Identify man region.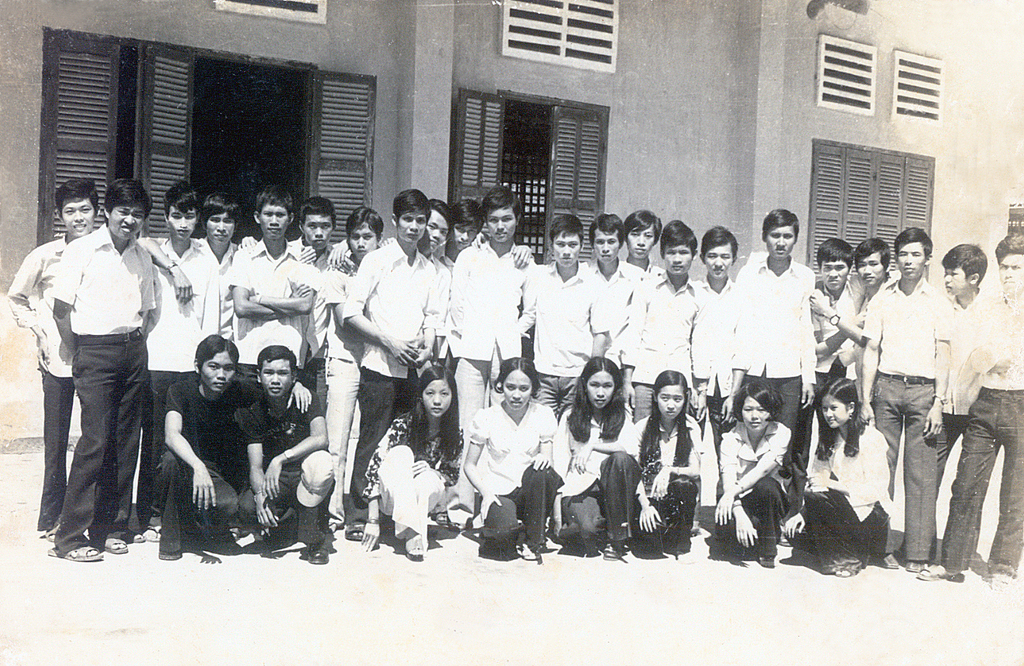
Region: detection(914, 226, 1023, 583).
